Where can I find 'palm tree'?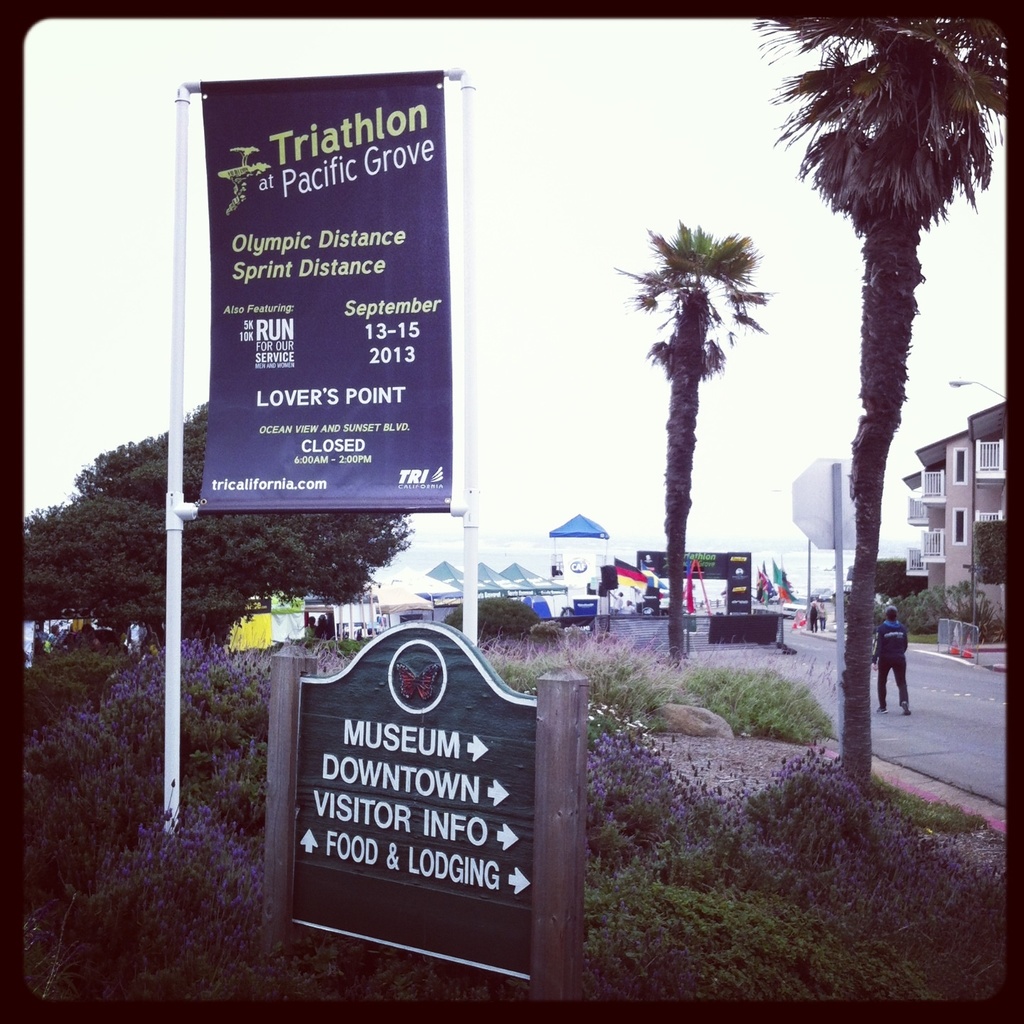
You can find it at 640/193/781/643.
